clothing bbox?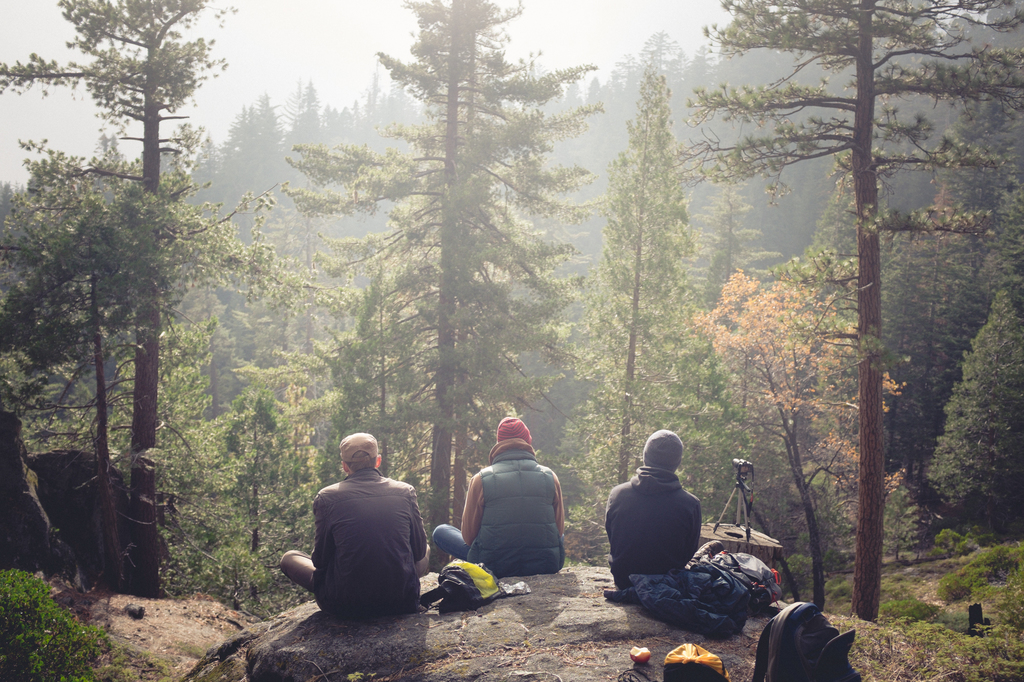
[left=431, top=443, right=562, bottom=575]
